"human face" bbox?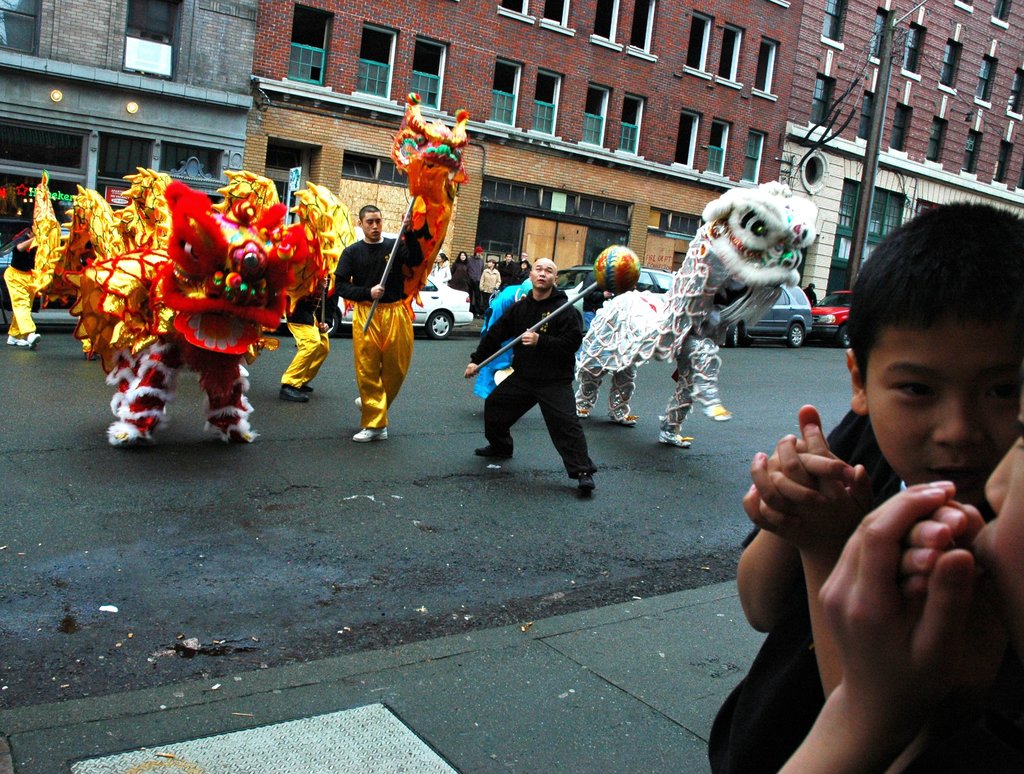
(530,260,561,292)
